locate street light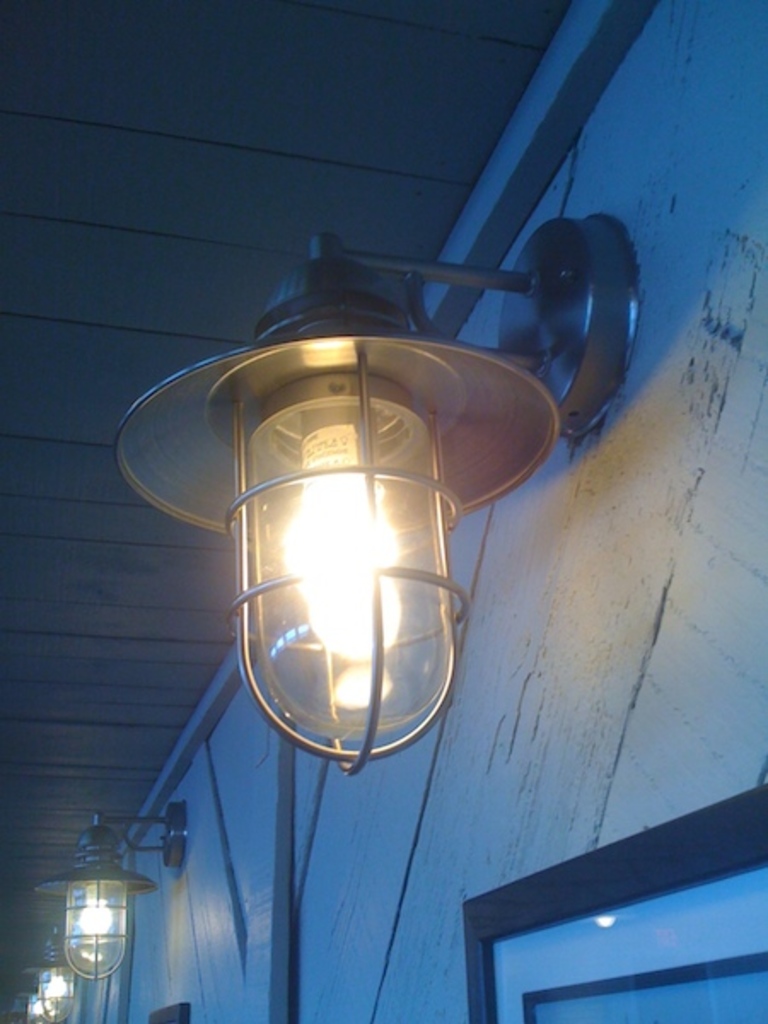
Rect(17, 845, 143, 1023)
